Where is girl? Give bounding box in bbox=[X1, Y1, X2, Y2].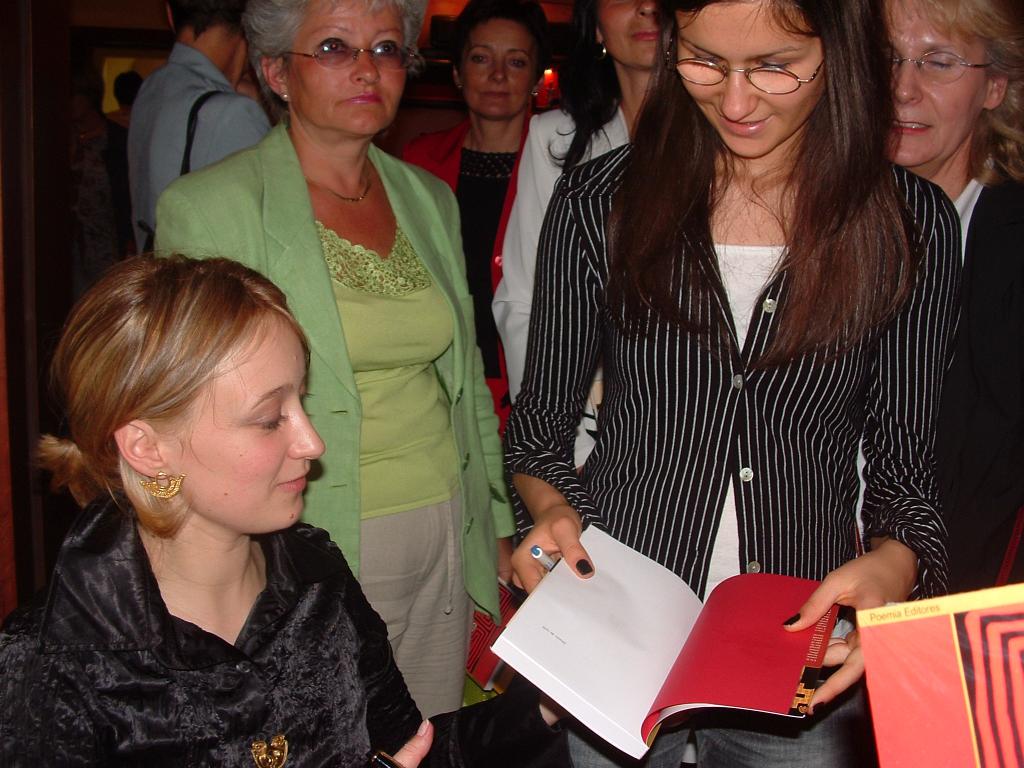
bbox=[0, 246, 437, 767].
